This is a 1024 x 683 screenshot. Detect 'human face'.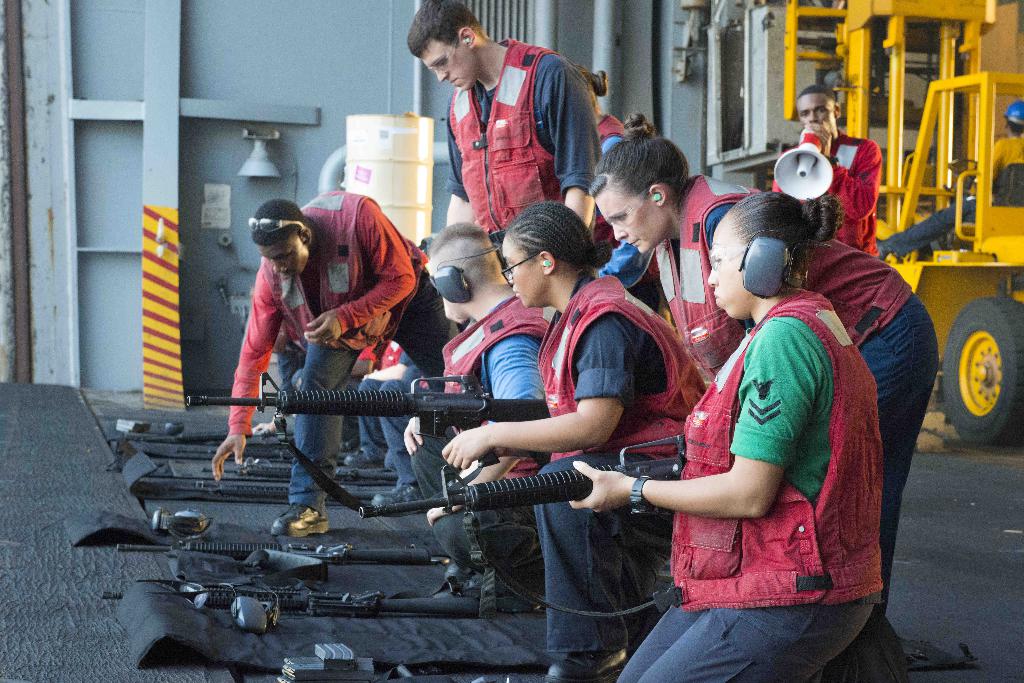
locate(422, 39, 473, 90).
